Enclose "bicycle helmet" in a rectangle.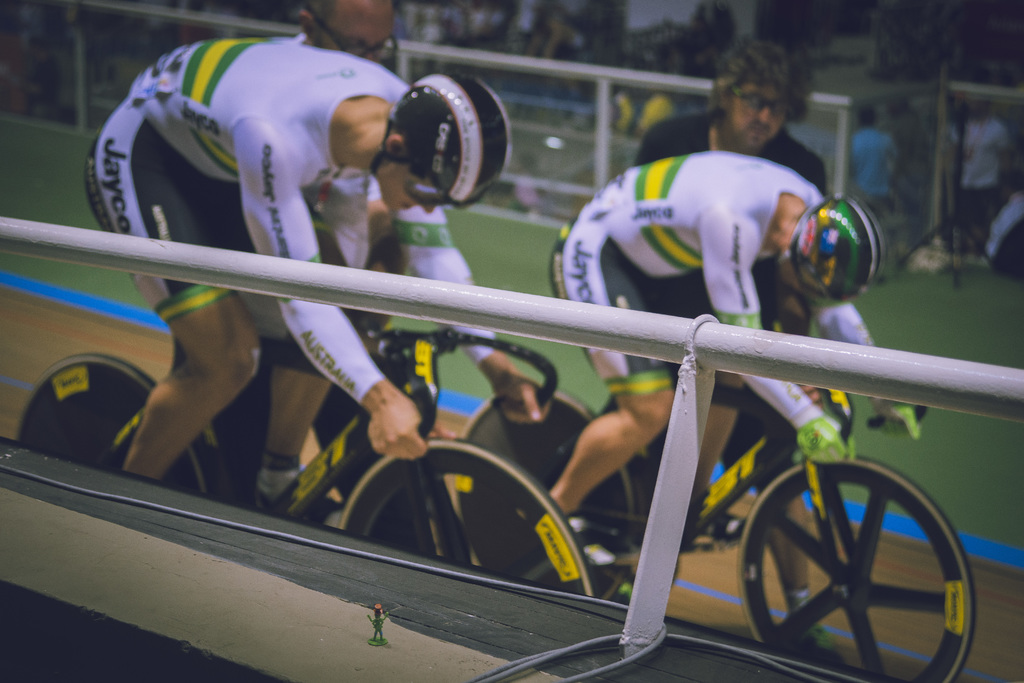
<region>390, 76, 507, 211</region>.
